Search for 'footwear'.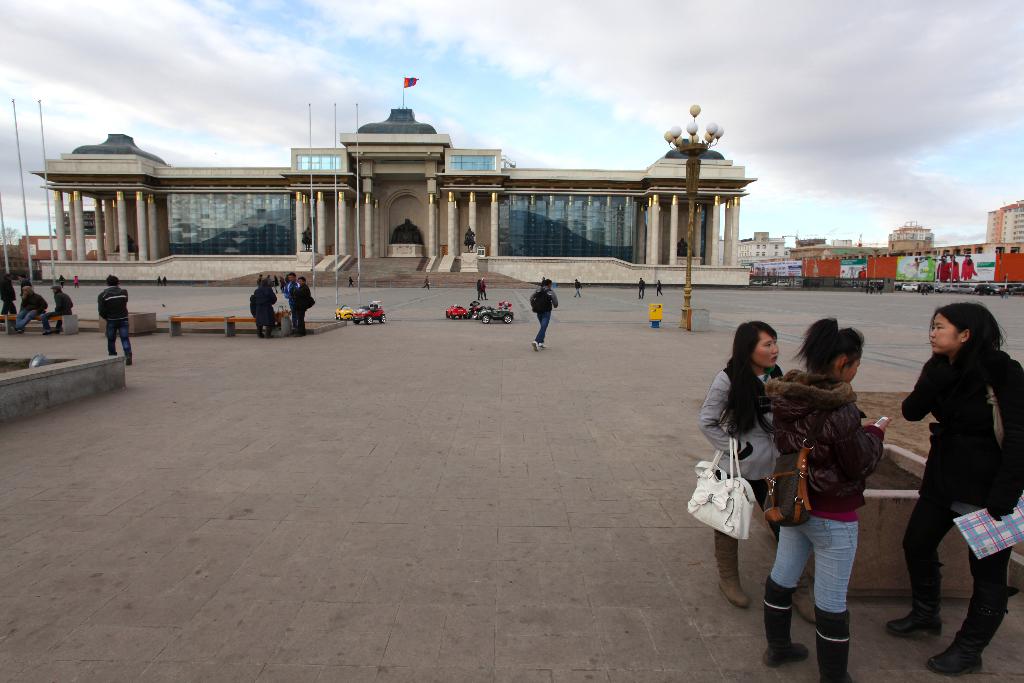
Found at bbox=[108, 352, 115, 353].
